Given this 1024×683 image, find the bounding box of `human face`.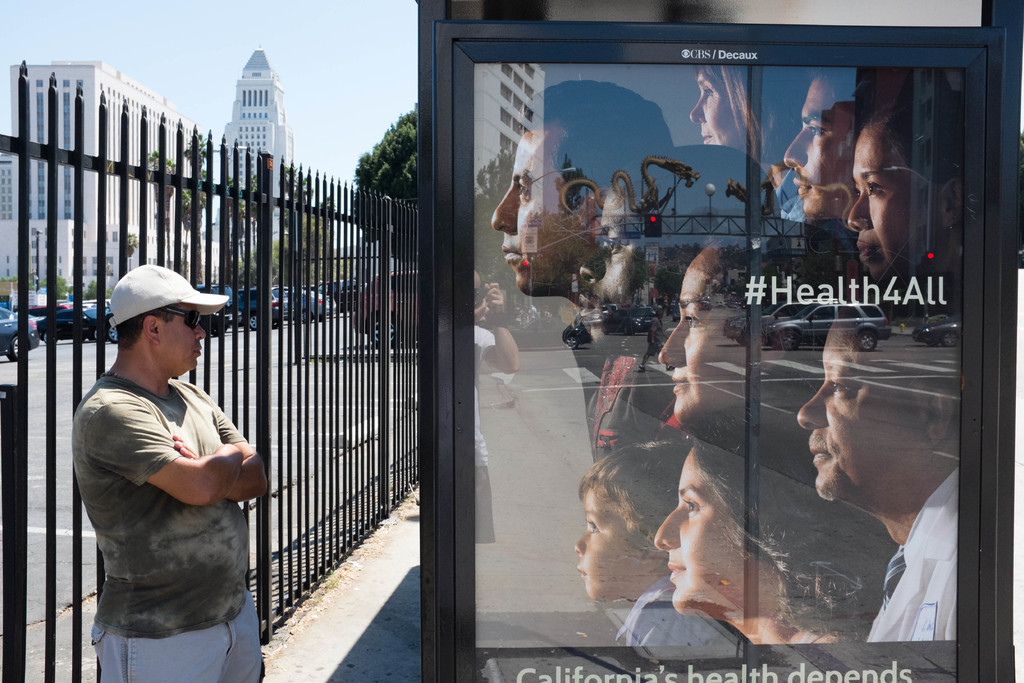
656 450 739 608.
